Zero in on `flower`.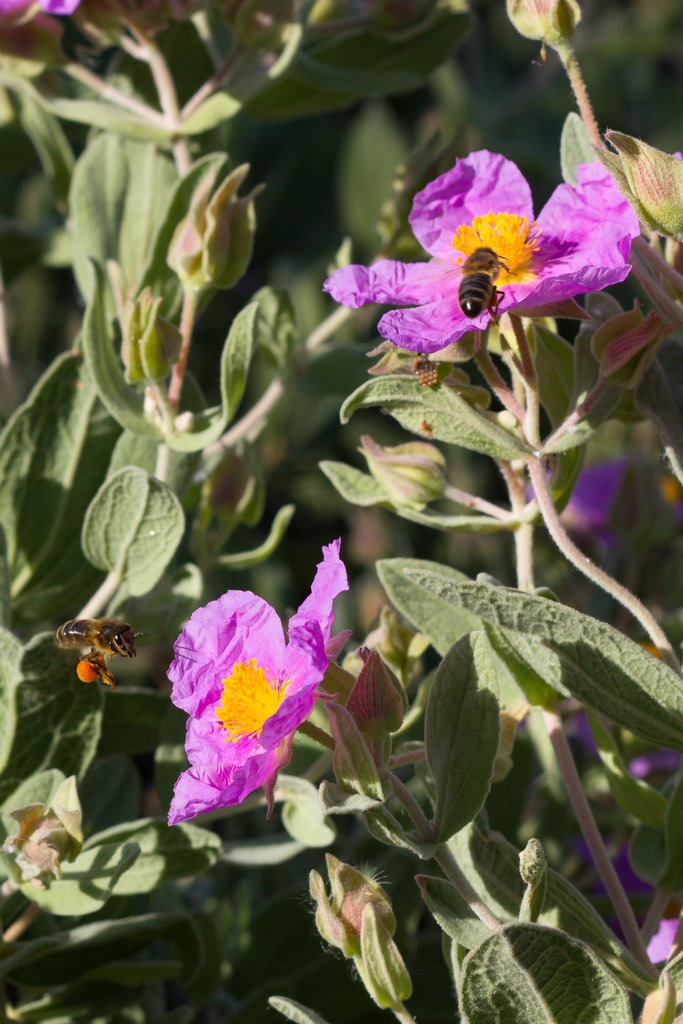
Zeroed in: {"left": 597, "top": 123, "right": 682, "bottom": 239}.
